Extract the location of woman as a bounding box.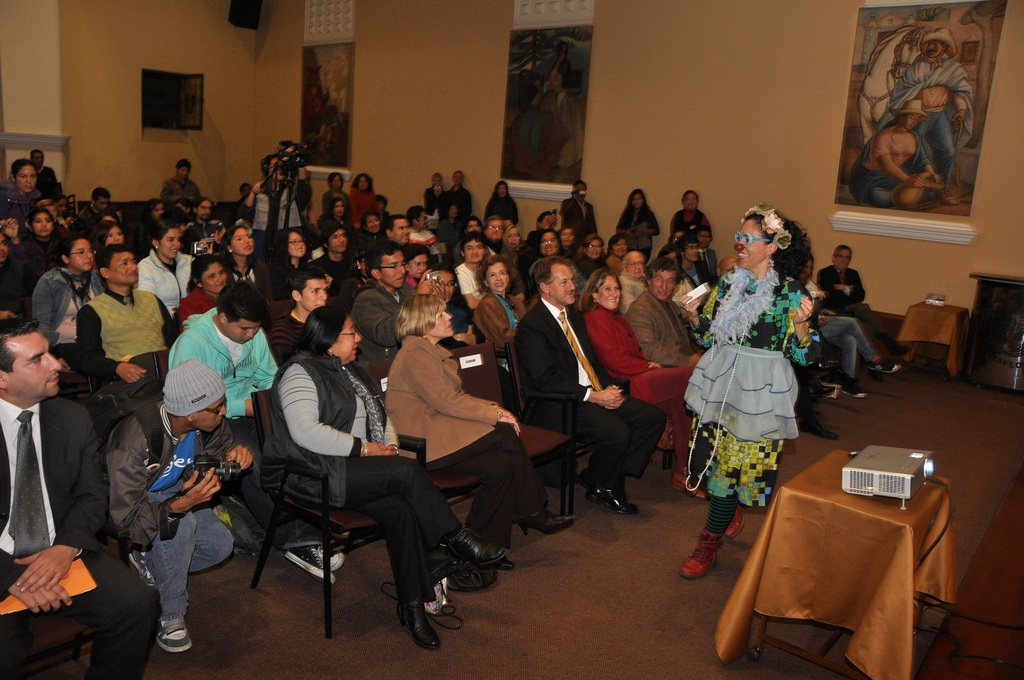
crop(615, 188, 662, 270).
